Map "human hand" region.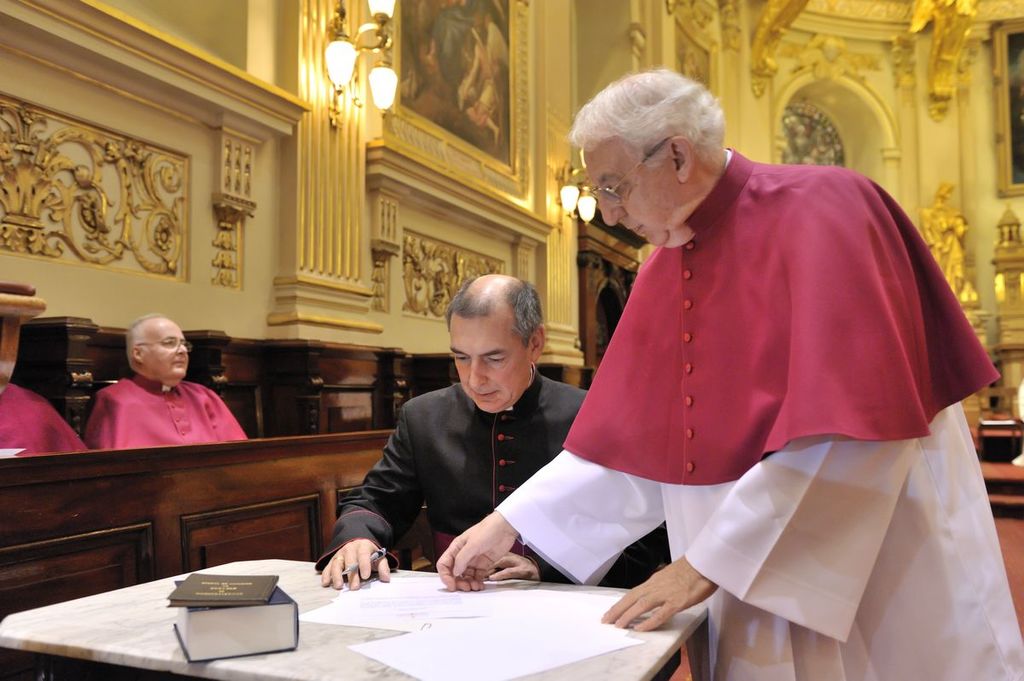
Mapped to <region>432, 516, 518, 596</region>.
